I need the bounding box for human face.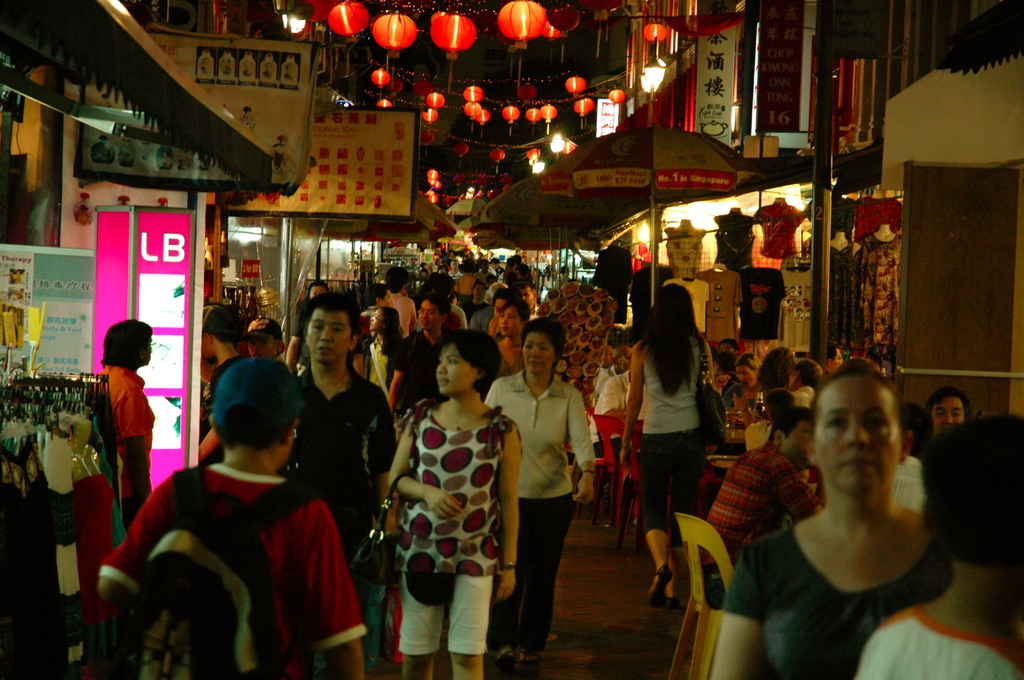
Here it is: detection(305, 307, 355, 368).
